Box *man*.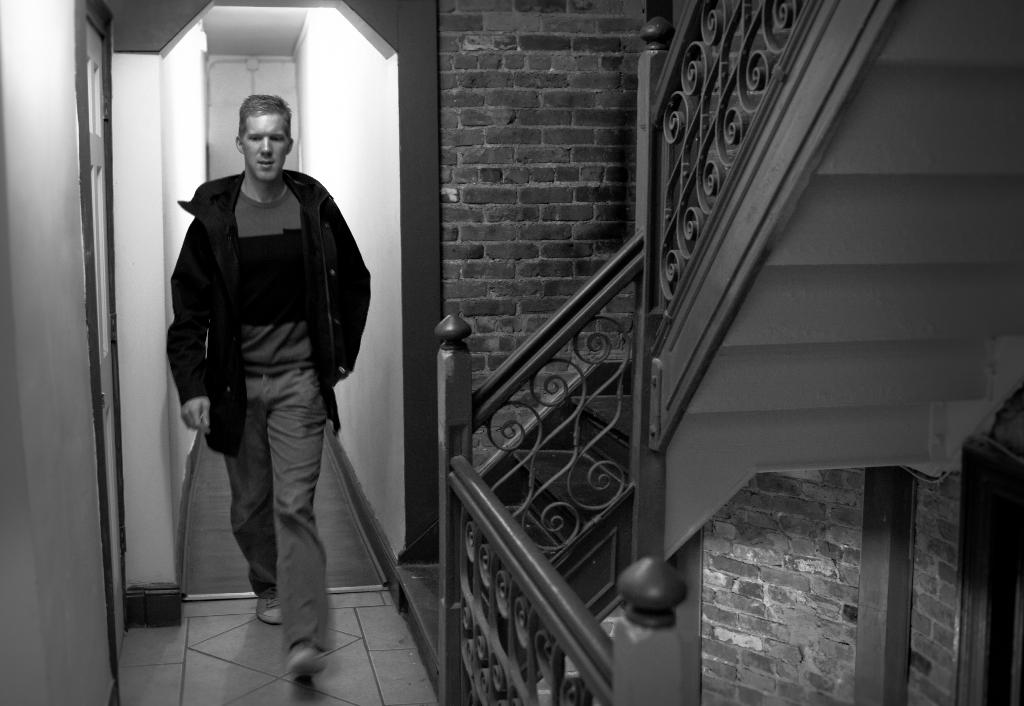
box(161, 89, 374, 668).
